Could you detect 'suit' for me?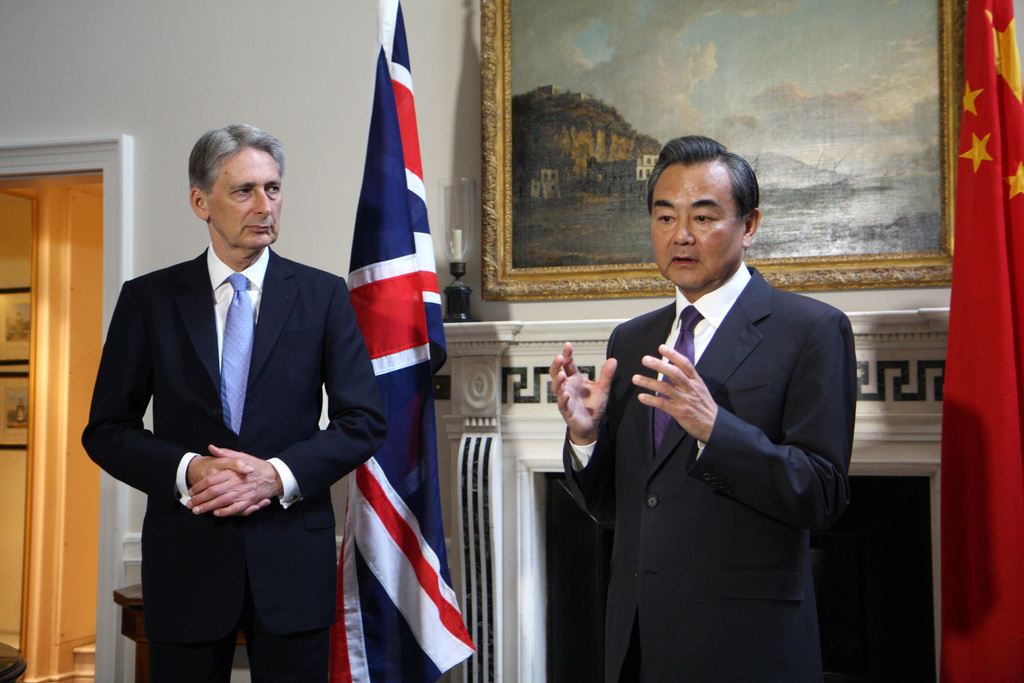
Detection result: l=98, t=131, r=350, b=682.
